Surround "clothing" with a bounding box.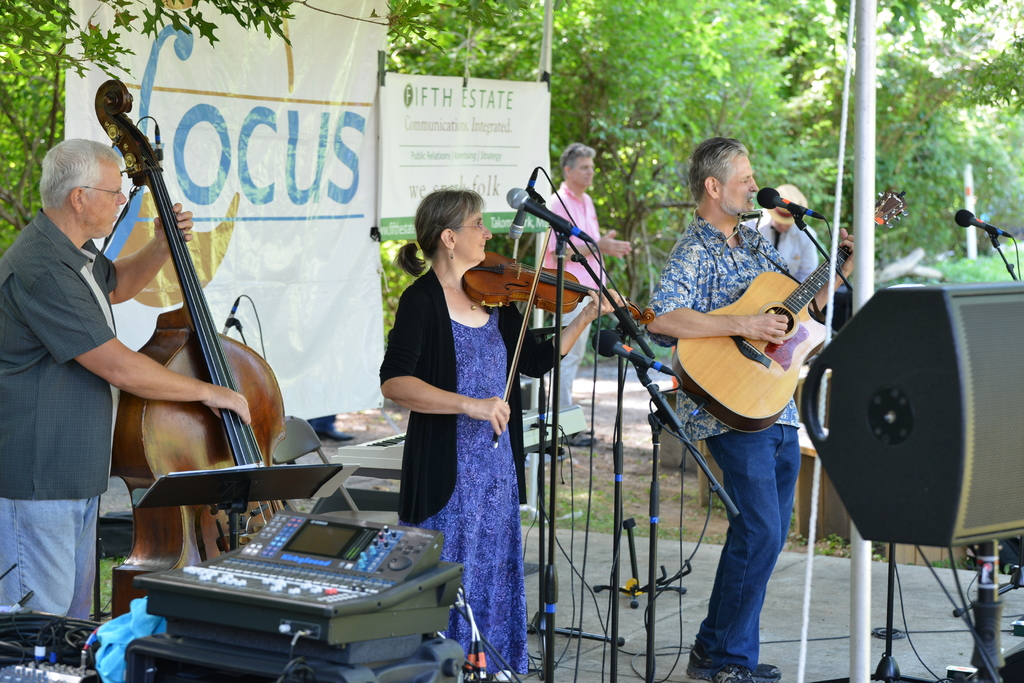
{"x1": 0, "y1": 200, "x2": 118, "y2": 627}.
